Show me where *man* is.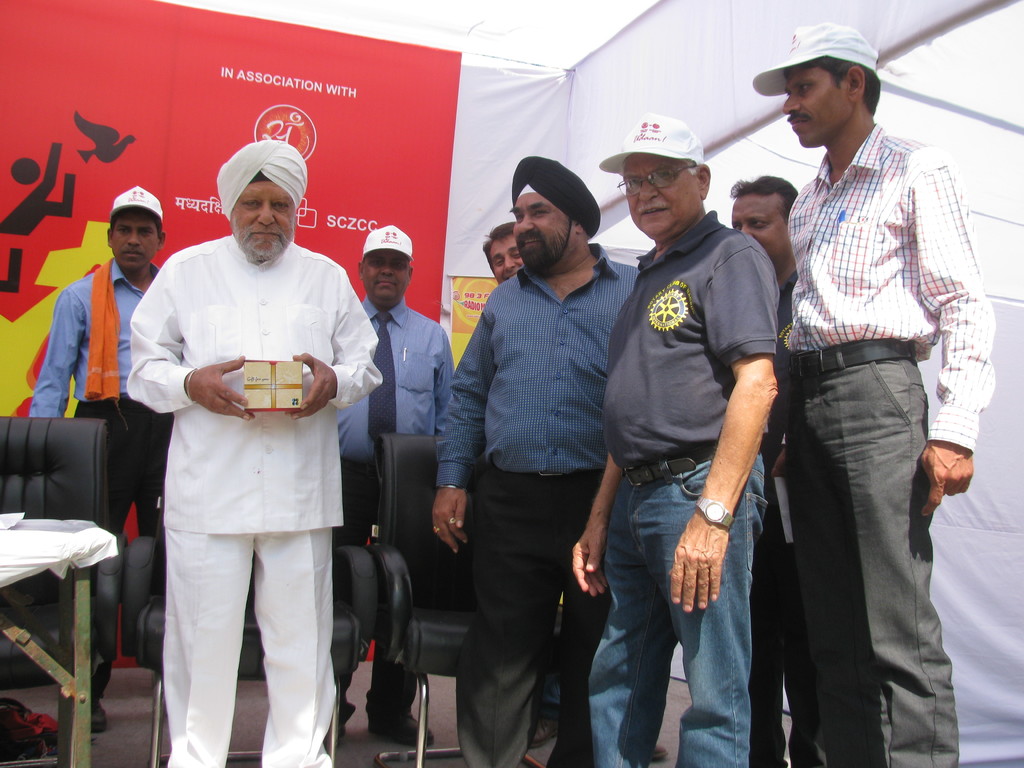
*man* is at bbox=(120, 131, 380, 767).
